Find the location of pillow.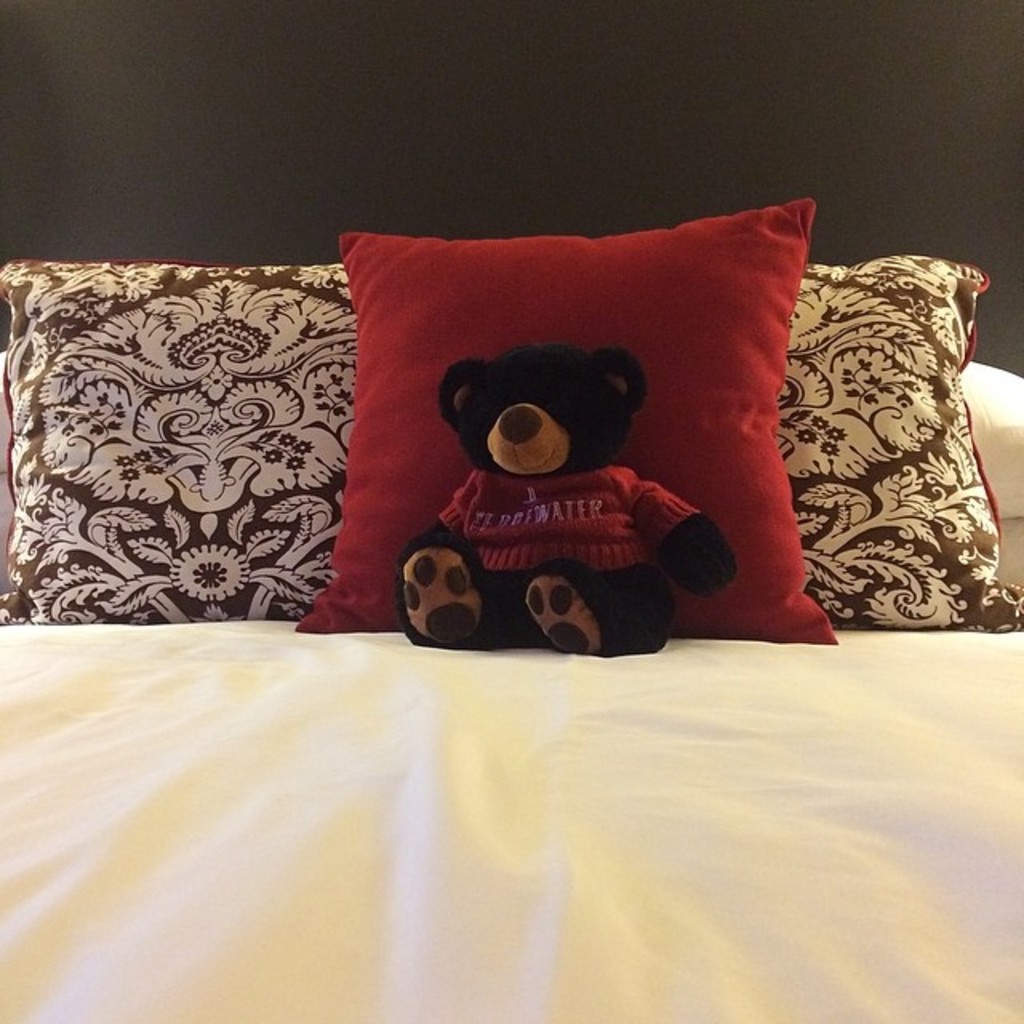
Location: pyautogui.locateOnScreen(0, 262, 1021, 627).
